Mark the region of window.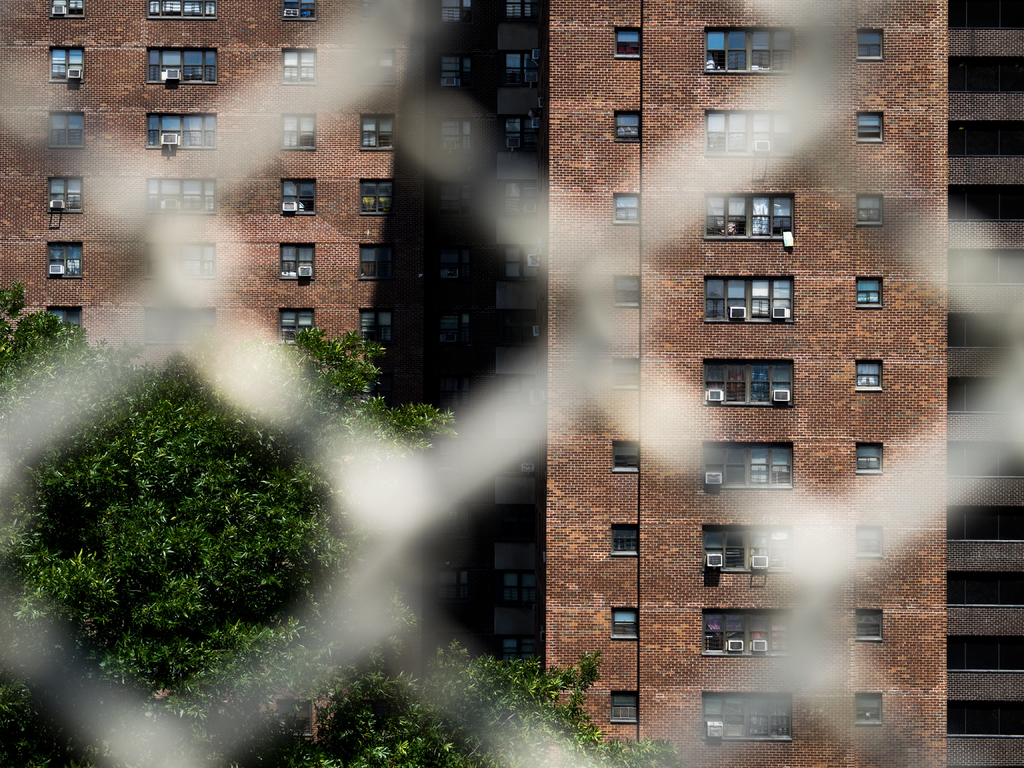
Region: (x1=699, y1=26, x2=797, y2=78).
